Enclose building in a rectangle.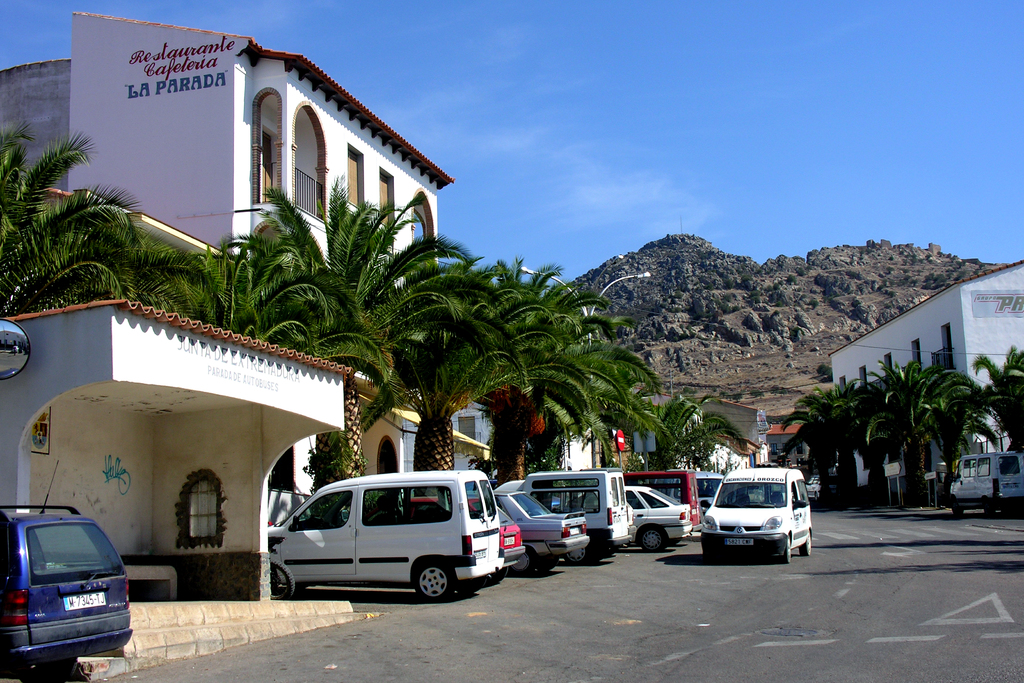
(x1=0, y1=13, x2=459, y2=518).
